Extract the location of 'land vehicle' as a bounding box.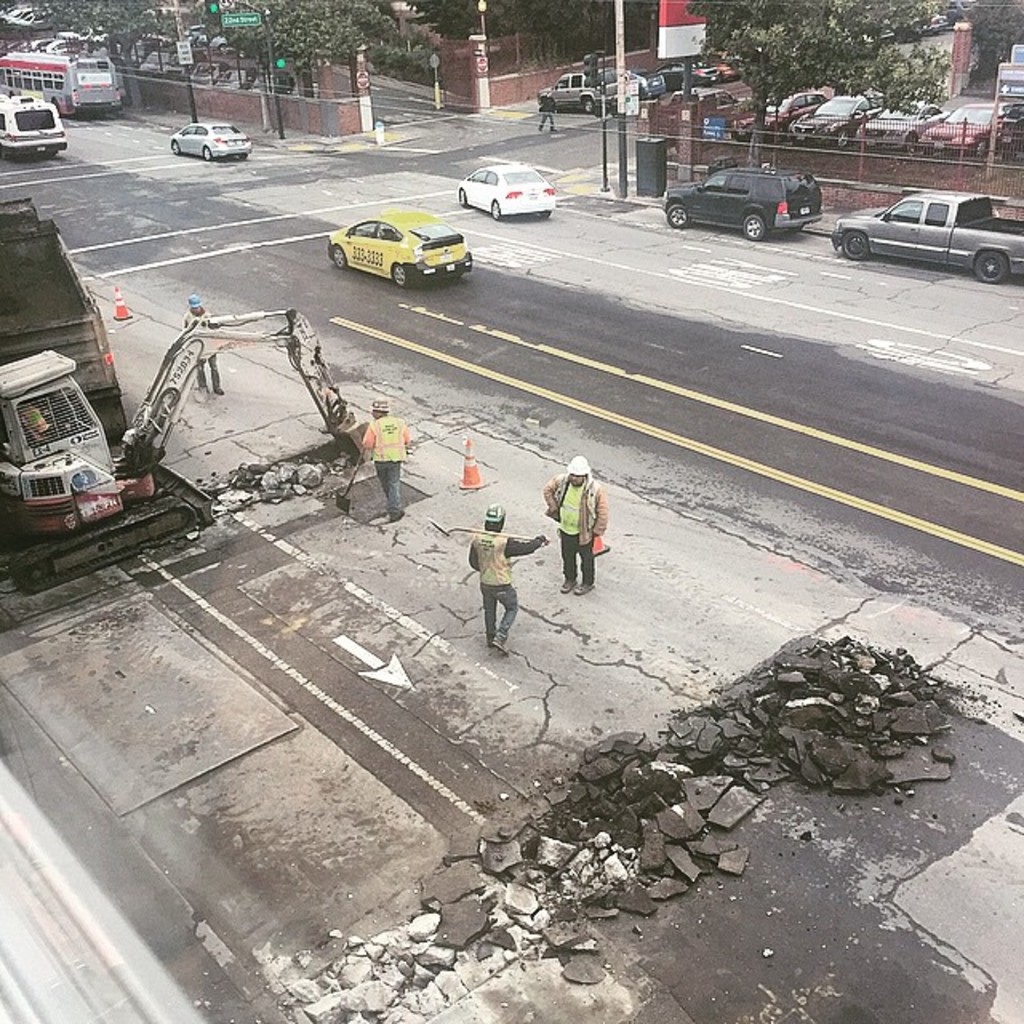
[656,58,714,83].
